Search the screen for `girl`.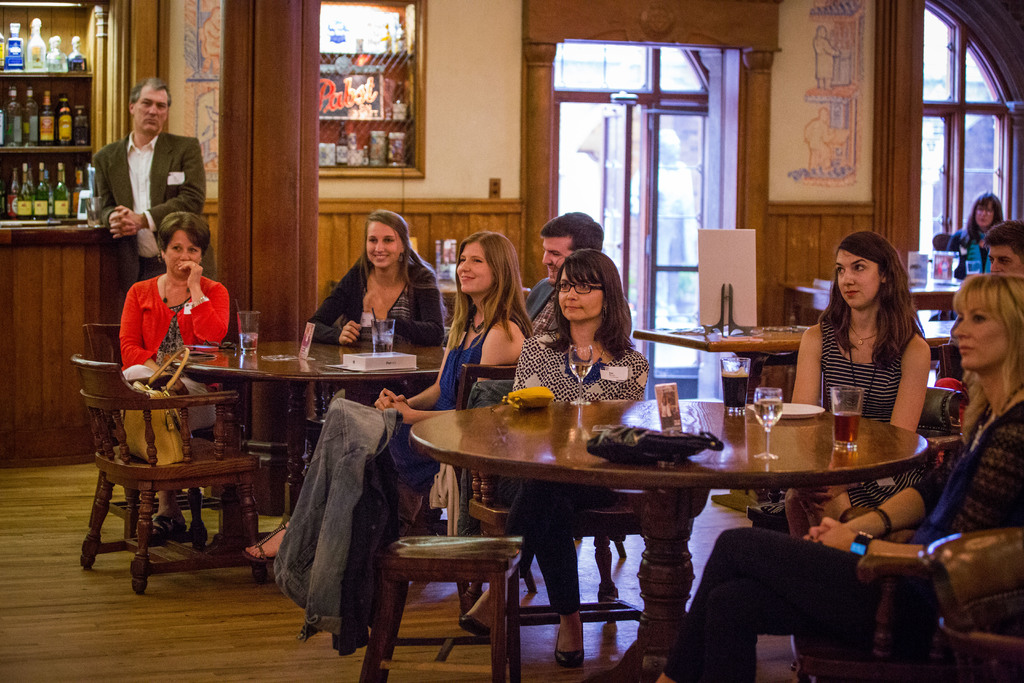
Found at 310,215,445,342.
